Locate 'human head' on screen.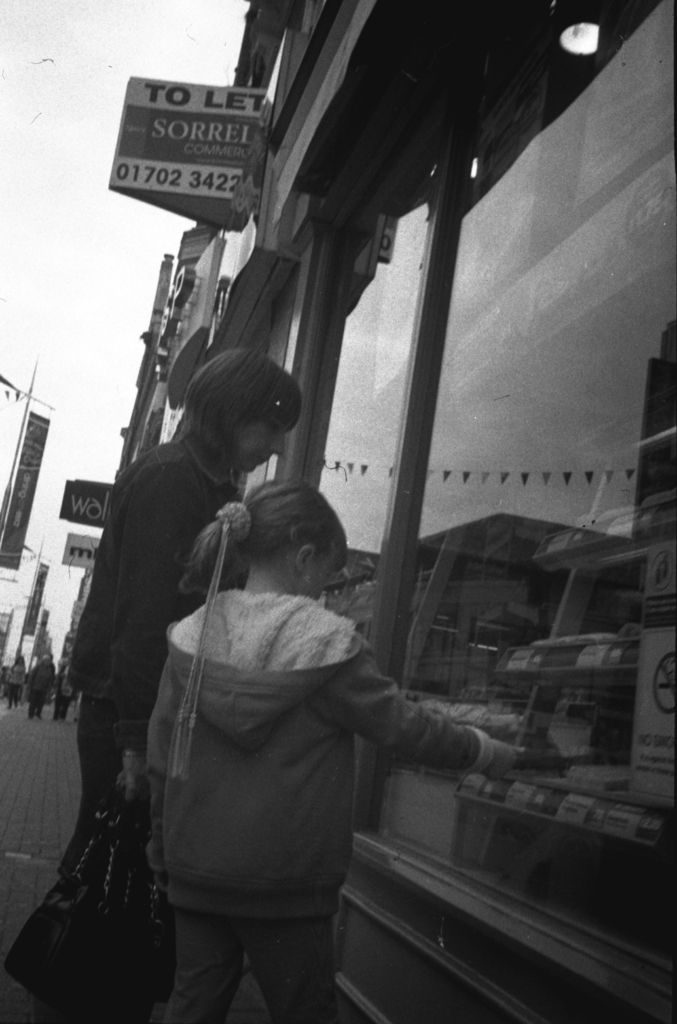
On screen at {"left": 15, "top": 653, "right": 27, "bottom": 666}.
